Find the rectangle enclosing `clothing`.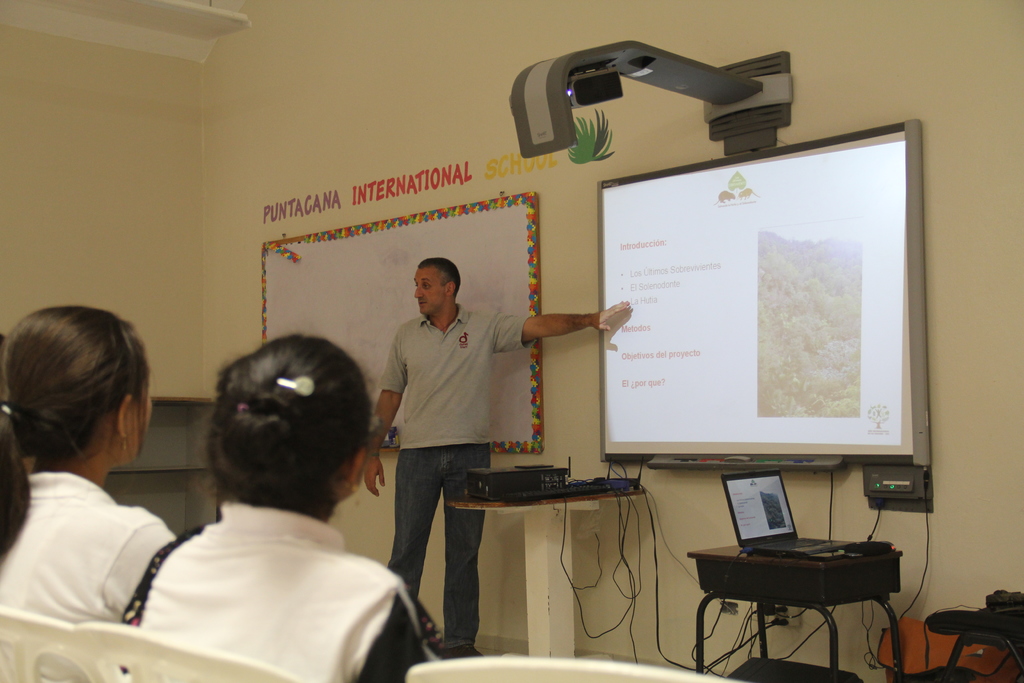
bbox=(65, 395, 419, 680).
